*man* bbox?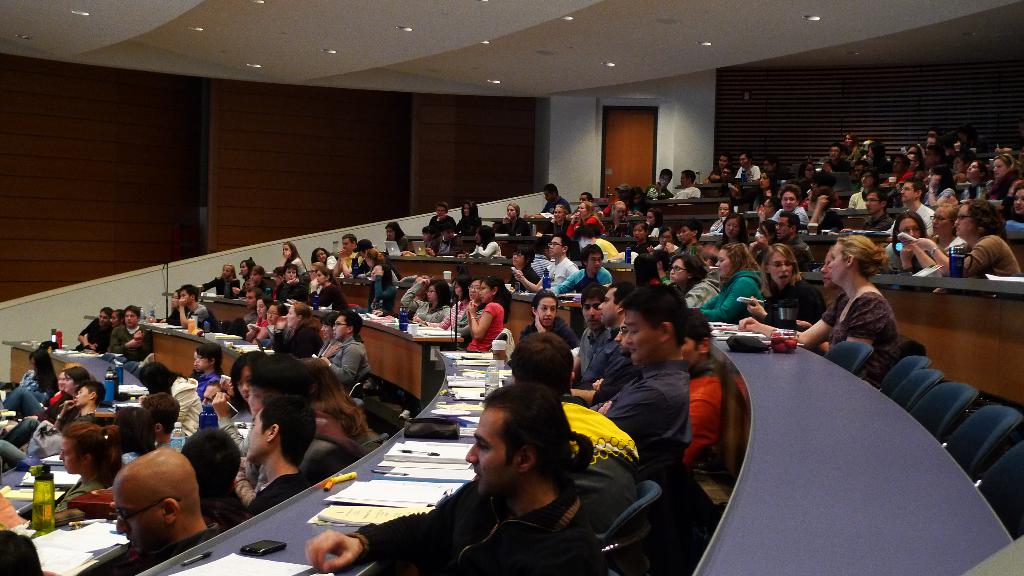
region(595, 287, 692, 475)
